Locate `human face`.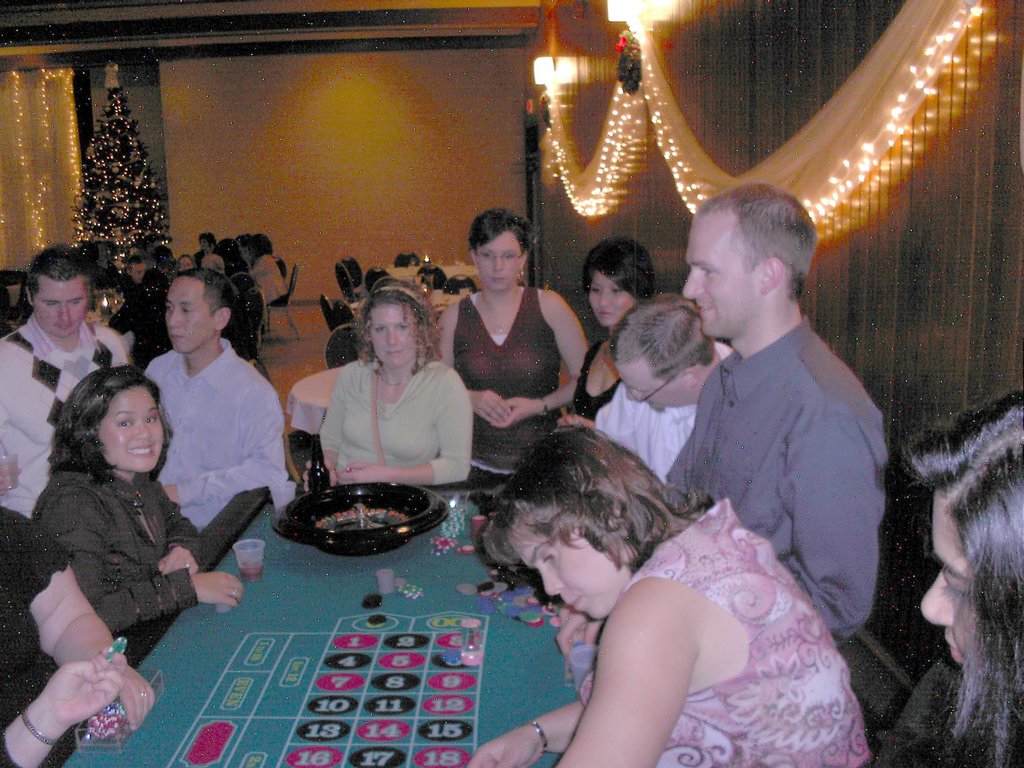
Bounding box: [506, 518, 628, 620].
